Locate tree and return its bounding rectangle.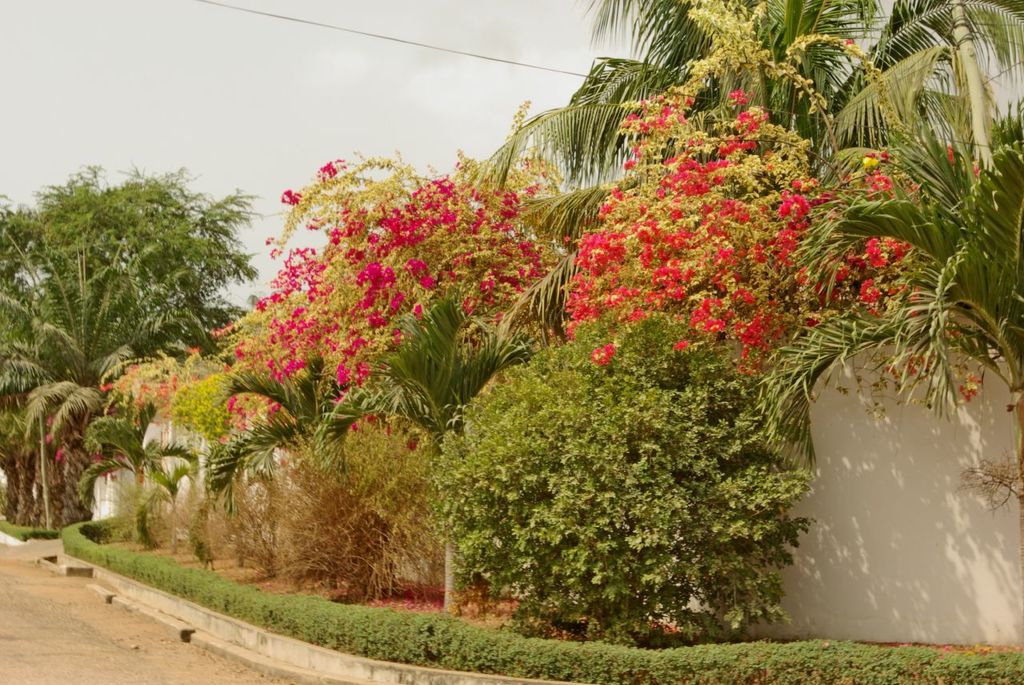
[0,382,86,532].
